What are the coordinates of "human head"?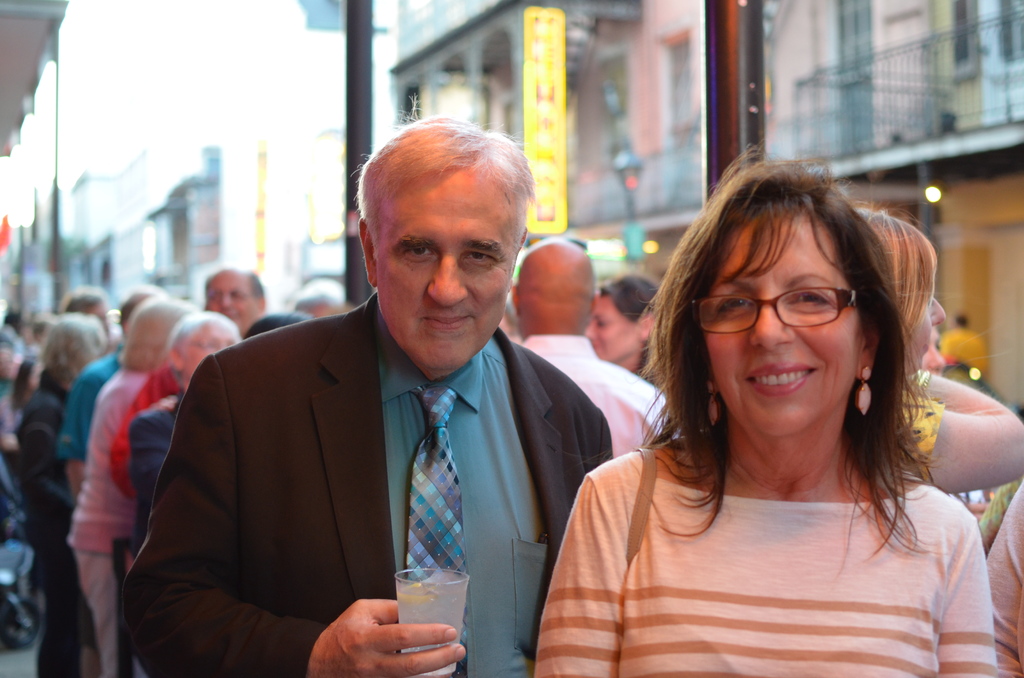
box=[680, 166, 892, 437].
